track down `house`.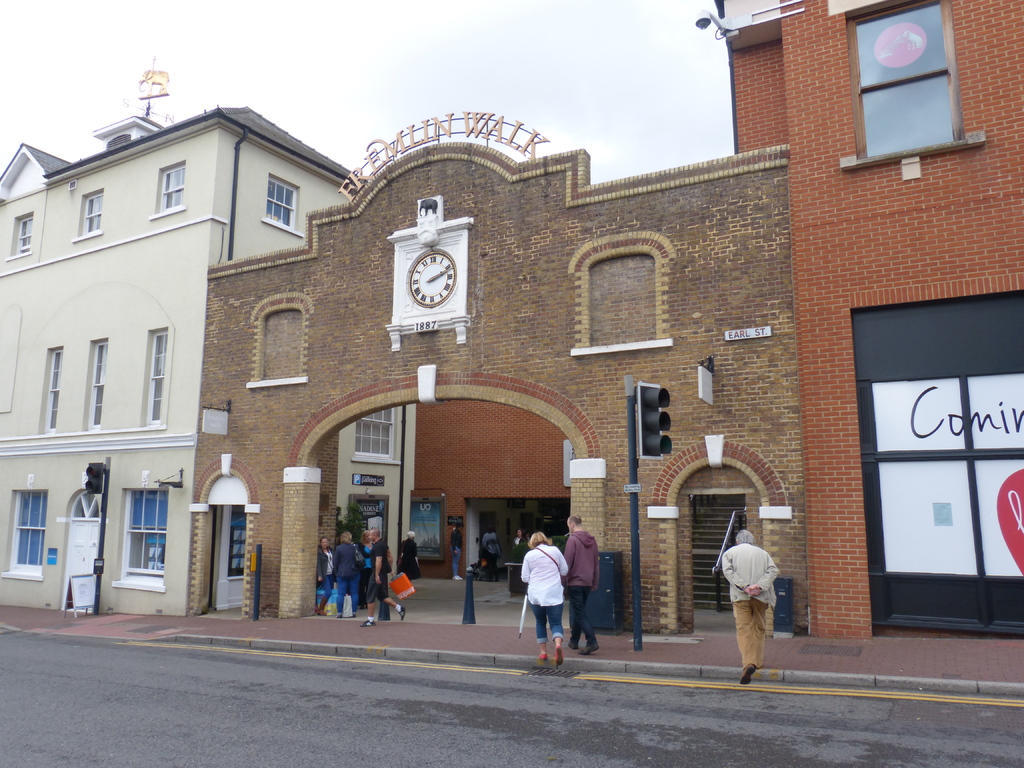
Tracked to [0, 83, 319, 634].
